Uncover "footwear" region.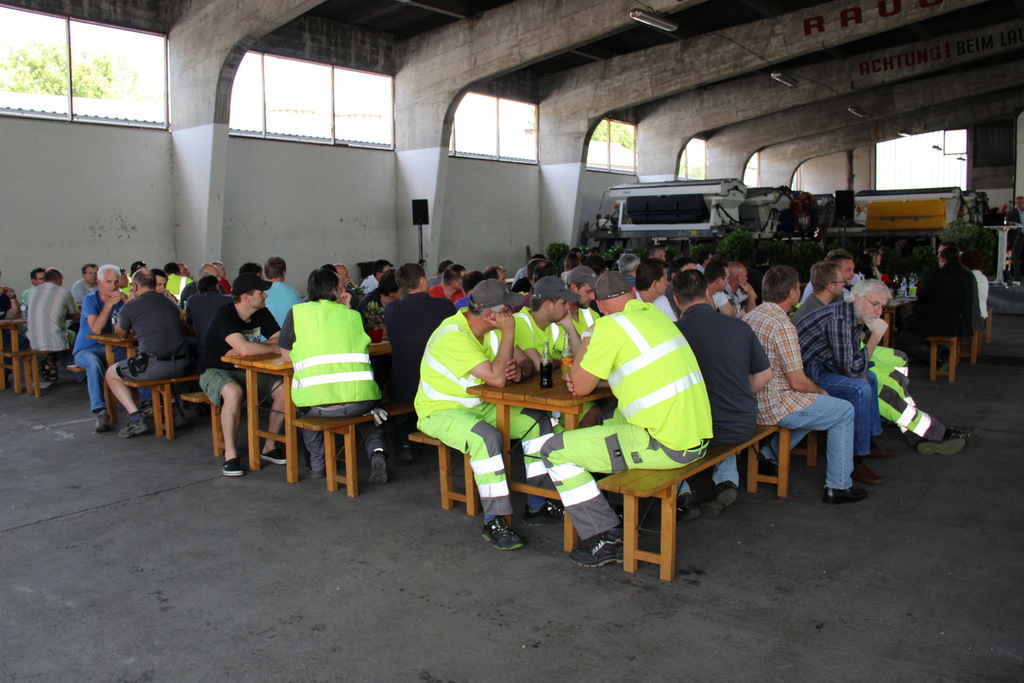
Uncovered: [x1=369, y1=447, x2=389, y2=485].
